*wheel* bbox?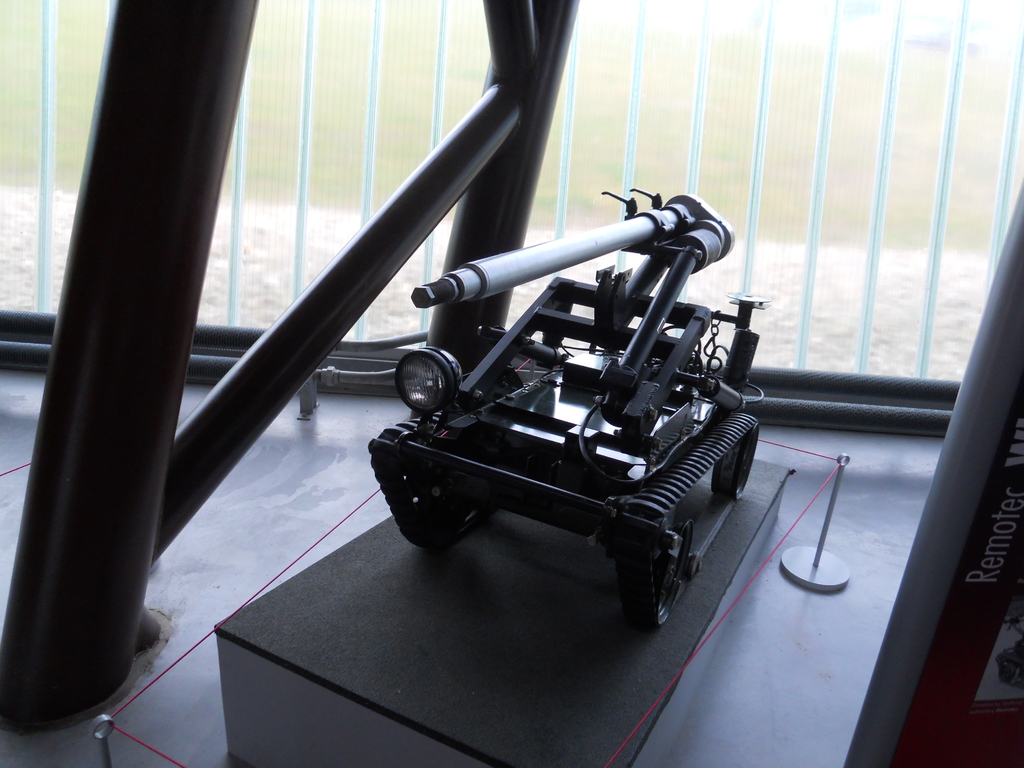
<region>630, 518, 682, 625</region>
